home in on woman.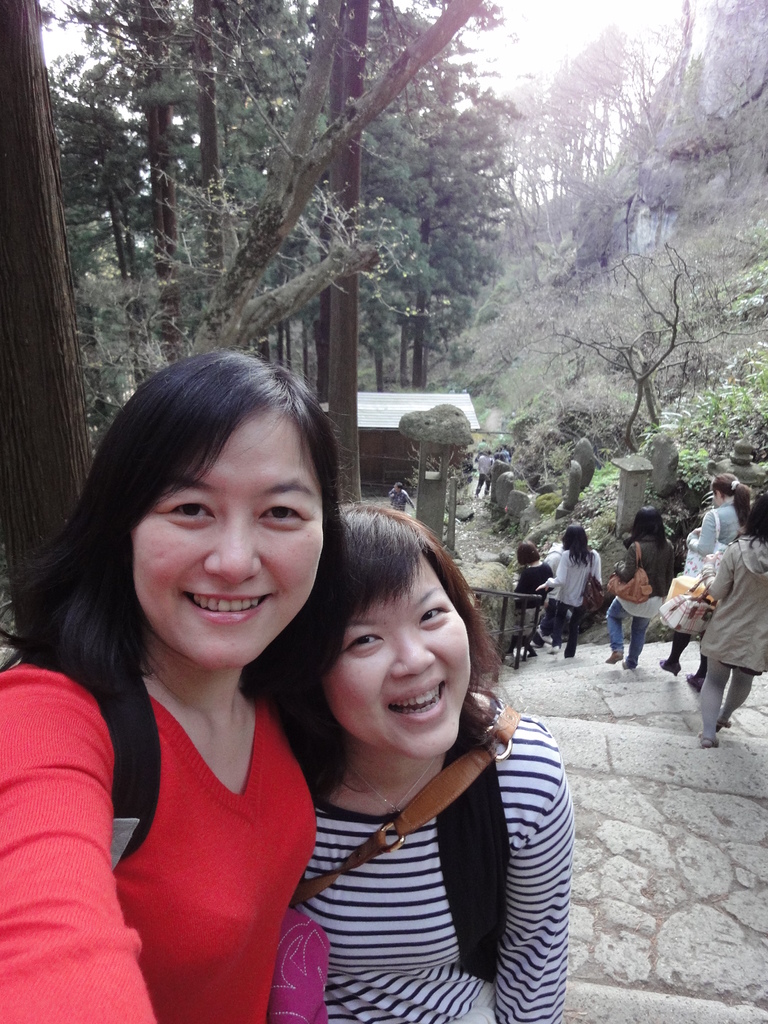
Homed in at [x1=534, y1=524, x2=617, y2=652].
